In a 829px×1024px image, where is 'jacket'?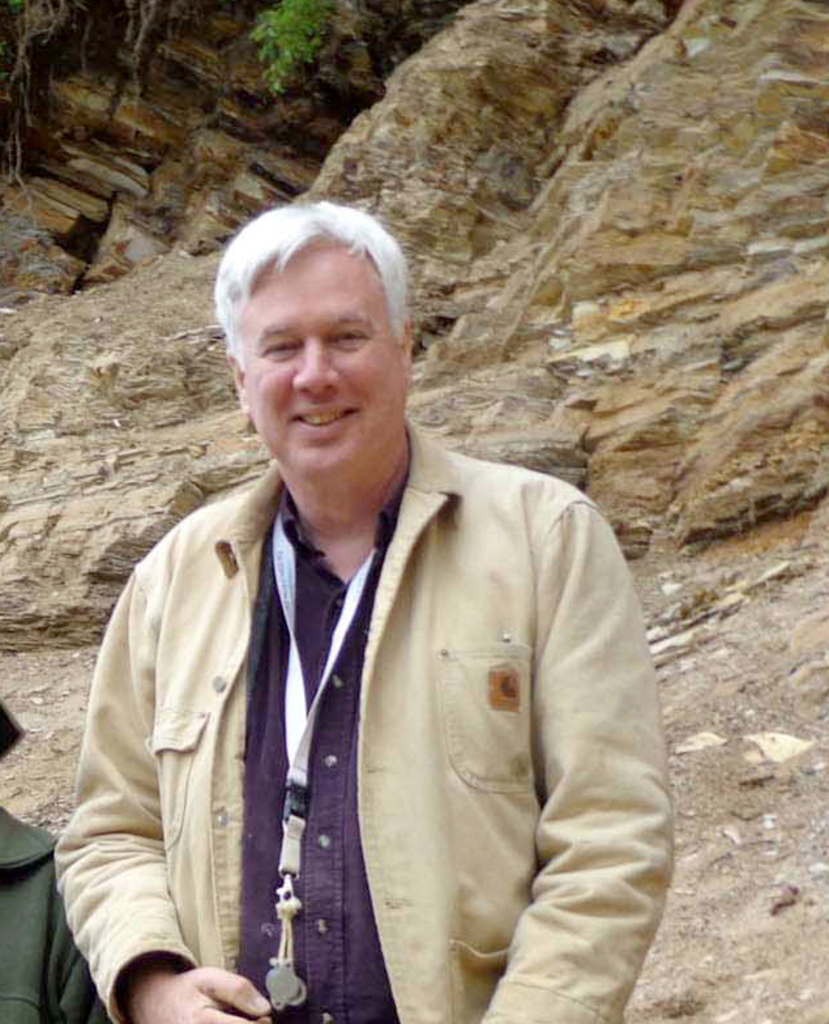
<region>55, 377, 667, 1011</region>.
